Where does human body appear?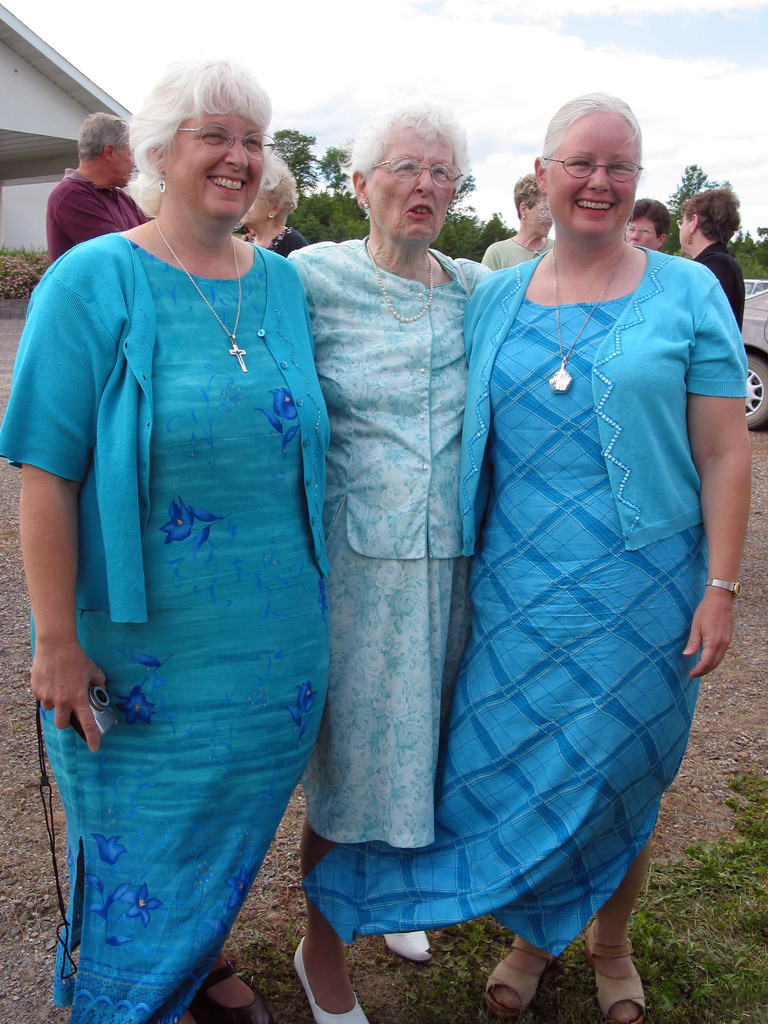
Appears at rect(266, 108, 490, 1023).
